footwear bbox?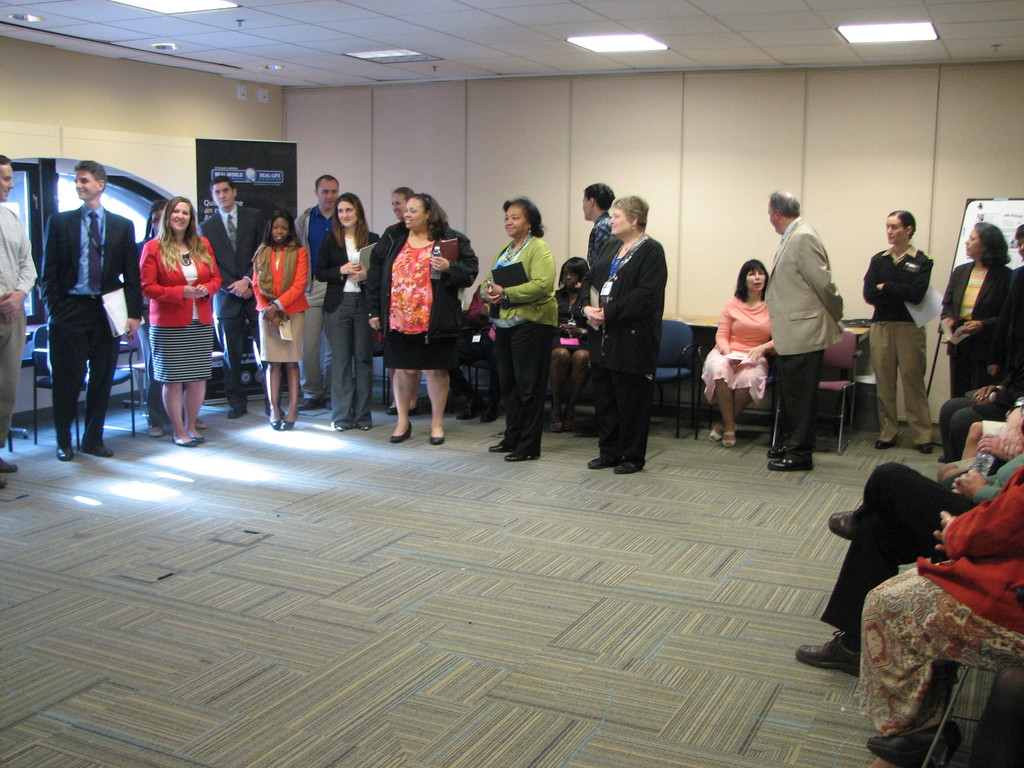
(x1=56, y1=444, x2=73, y2=460)
